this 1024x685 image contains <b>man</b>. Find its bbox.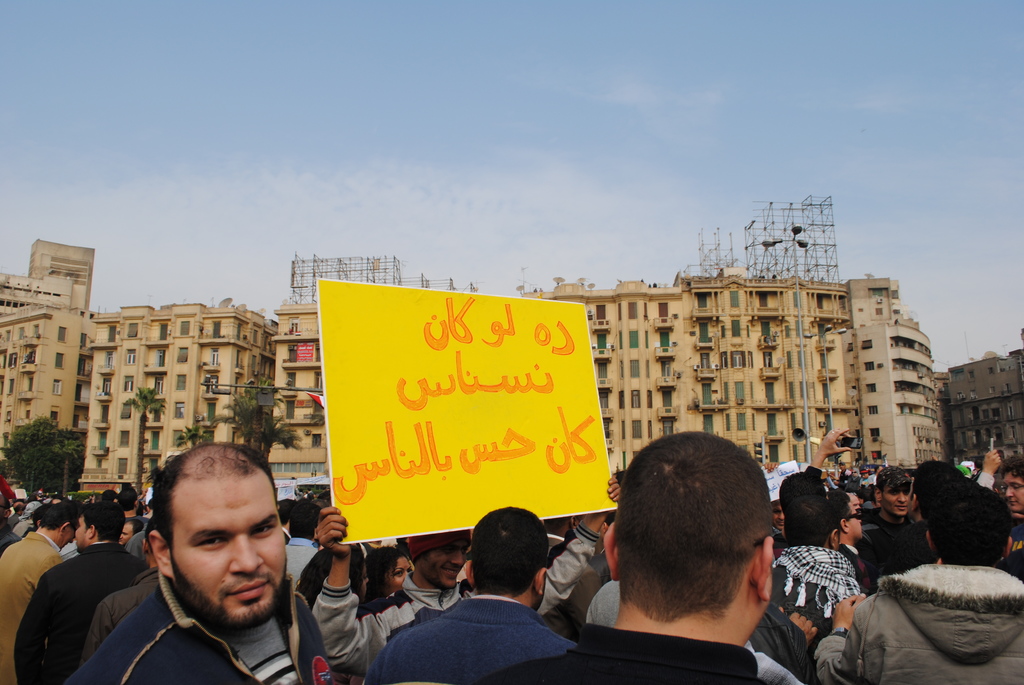
detection(762, 498, 866, 684).
